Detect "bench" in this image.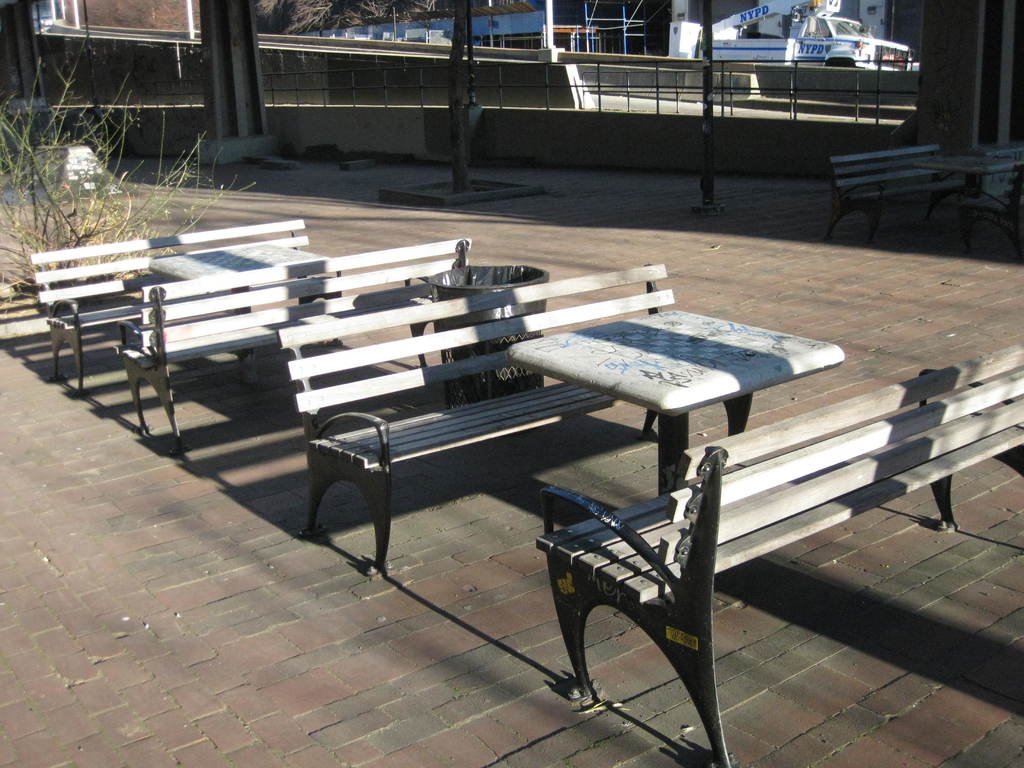
Detection: <region>825, 141, 960, 248</region>.
